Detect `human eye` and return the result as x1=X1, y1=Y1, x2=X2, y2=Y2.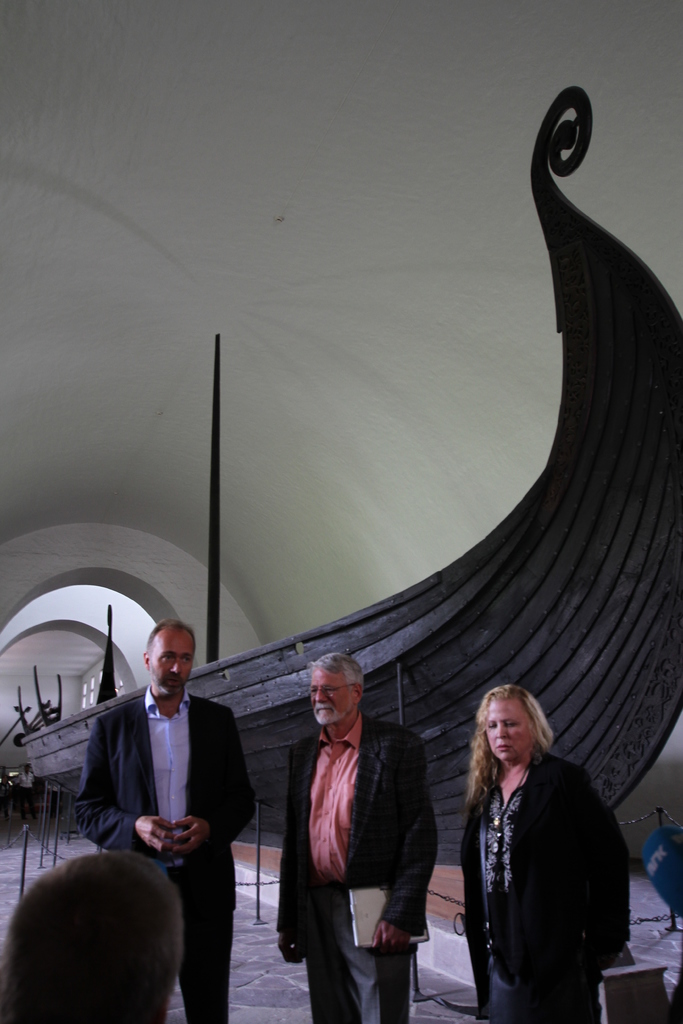
x1=160, y1=652, x2=174, y2=663.
